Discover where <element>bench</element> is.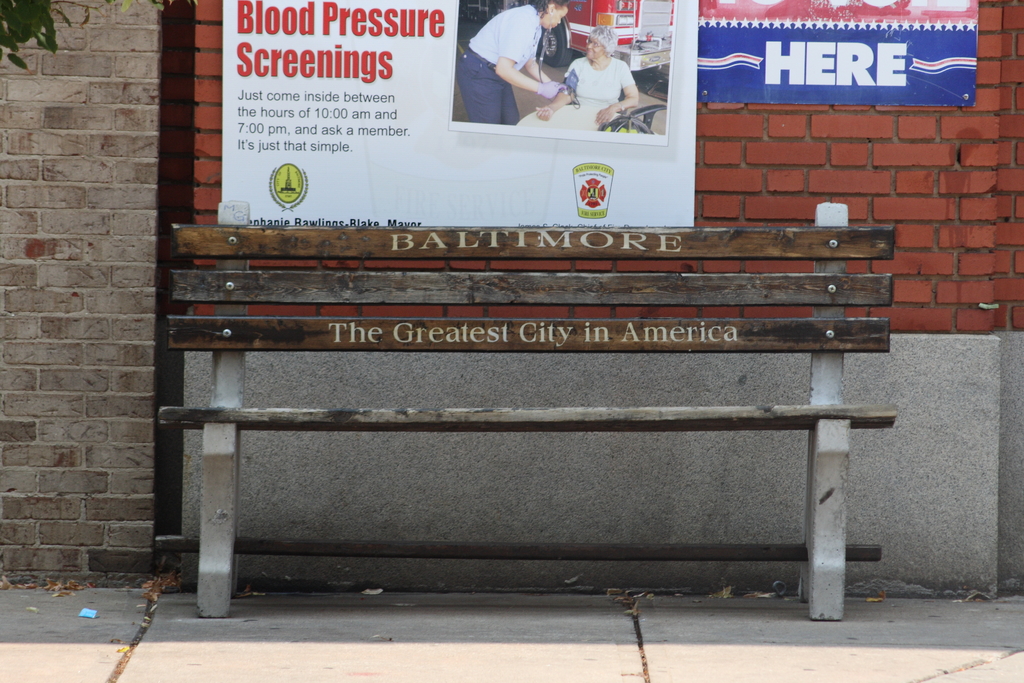
Discovered at 162, 217, 916, 663.
